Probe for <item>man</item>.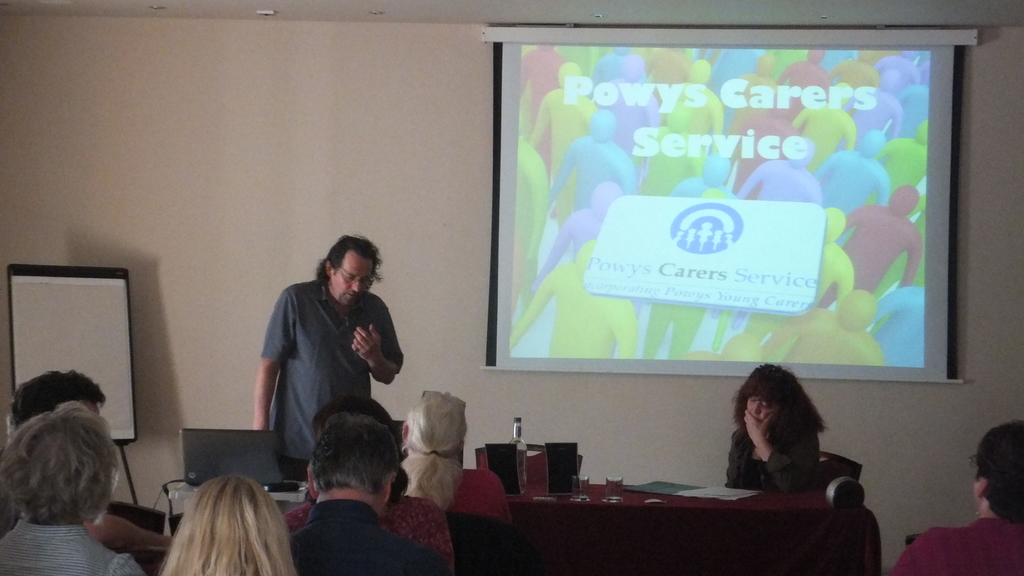
Probe result: (252, 228, 414, 481).
